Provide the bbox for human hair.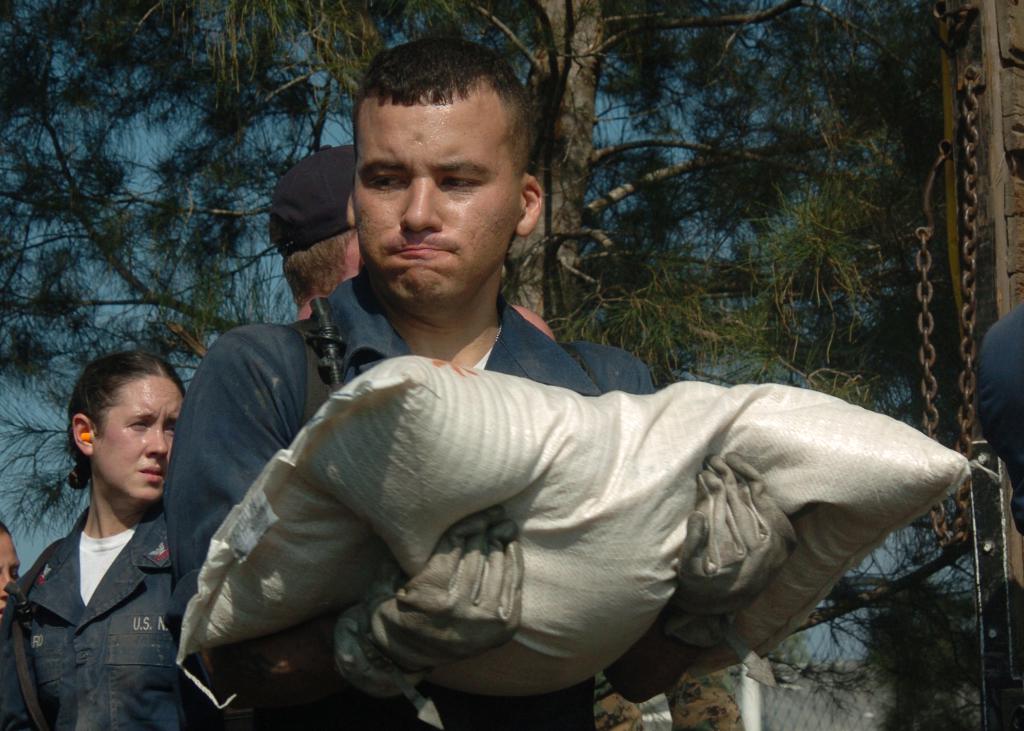
<region>65, 361, 164, 494</region>.
